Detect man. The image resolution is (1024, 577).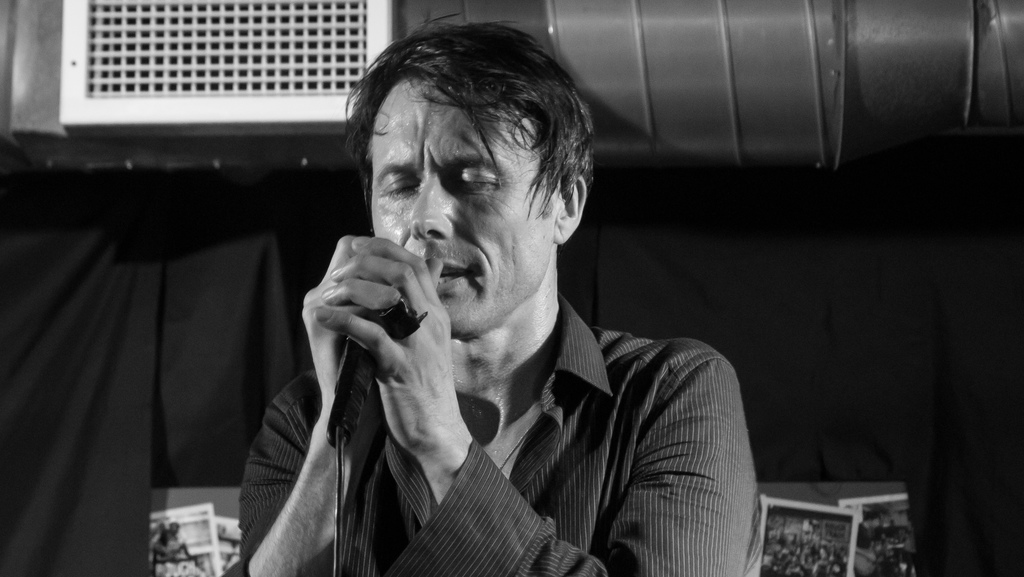
rect(227, 40, 792, 565).
